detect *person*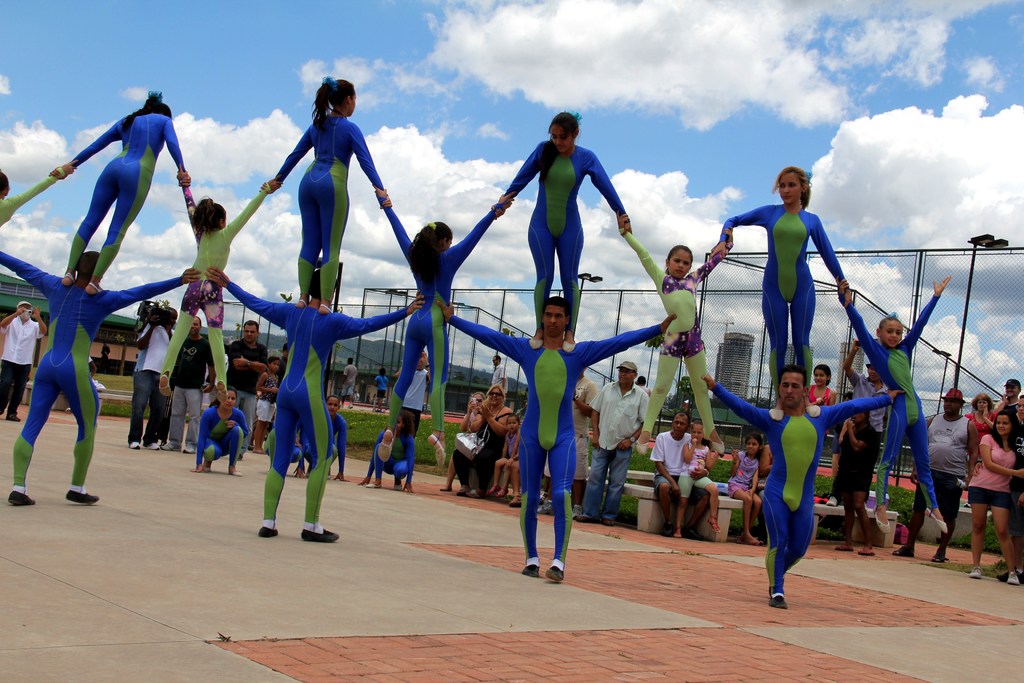
bbox=(497, 111, 627, 352)
